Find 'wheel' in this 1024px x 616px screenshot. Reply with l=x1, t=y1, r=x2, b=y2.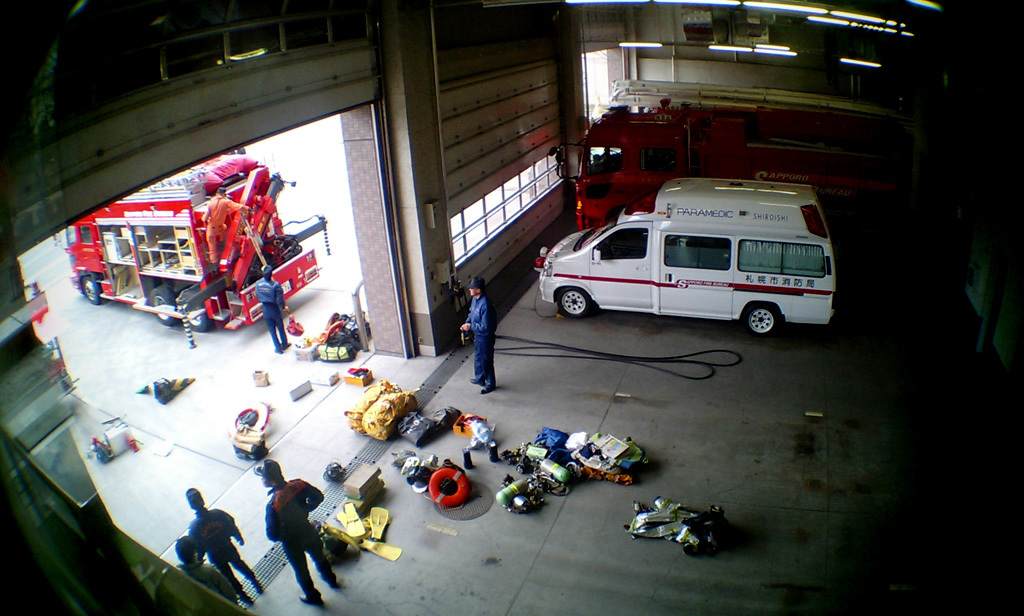
l=83, t=280, r=102, b=303.
